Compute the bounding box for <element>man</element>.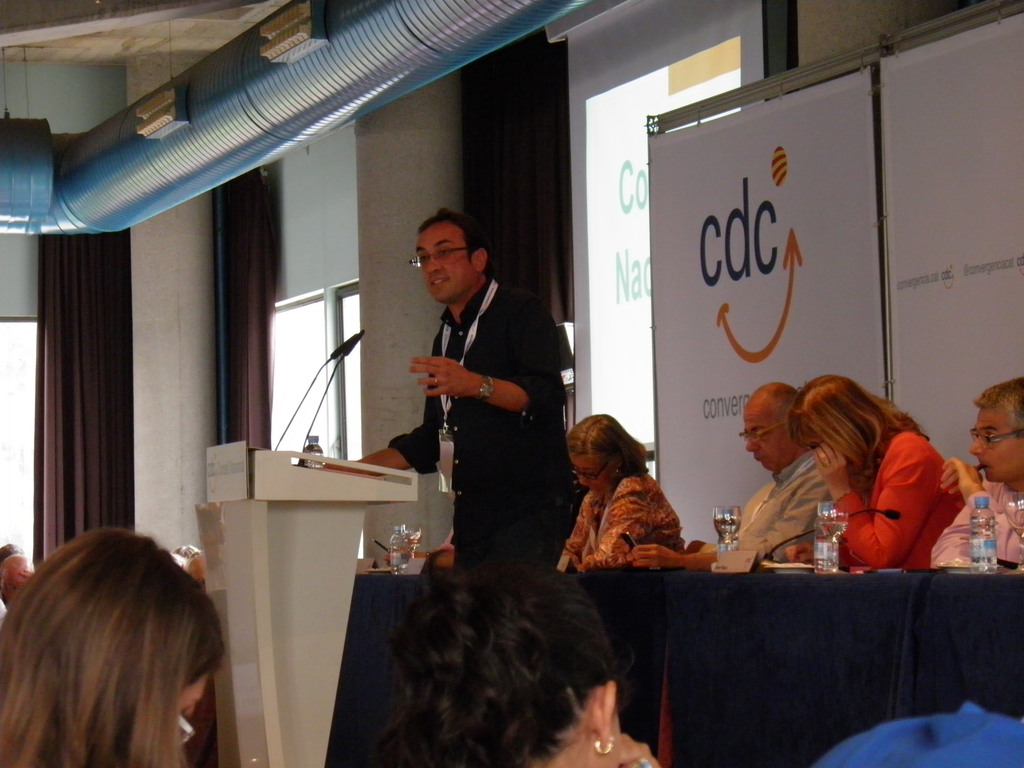
311,206,583,570.
